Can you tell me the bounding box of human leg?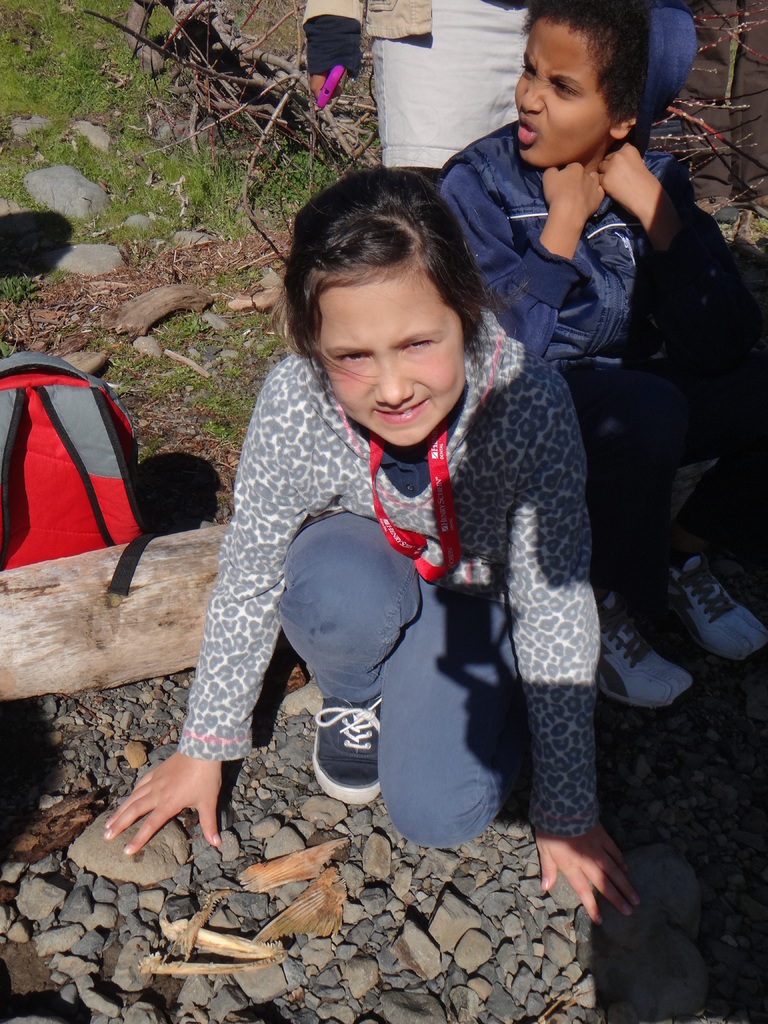
565,367,694,719.
